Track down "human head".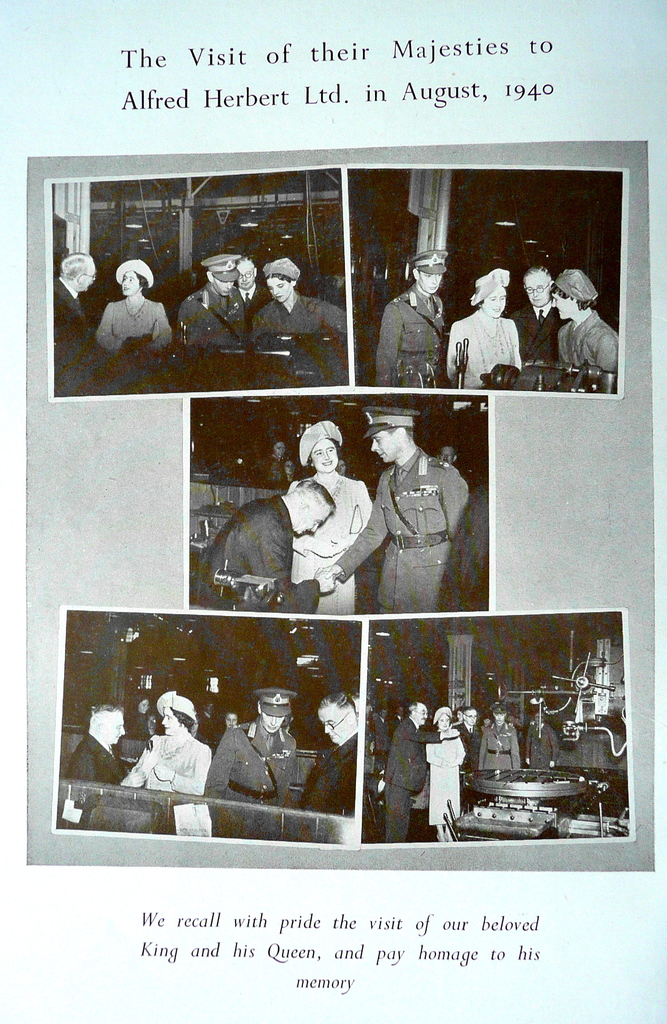
Tracked to bbox(549, 286, 590, 323).
